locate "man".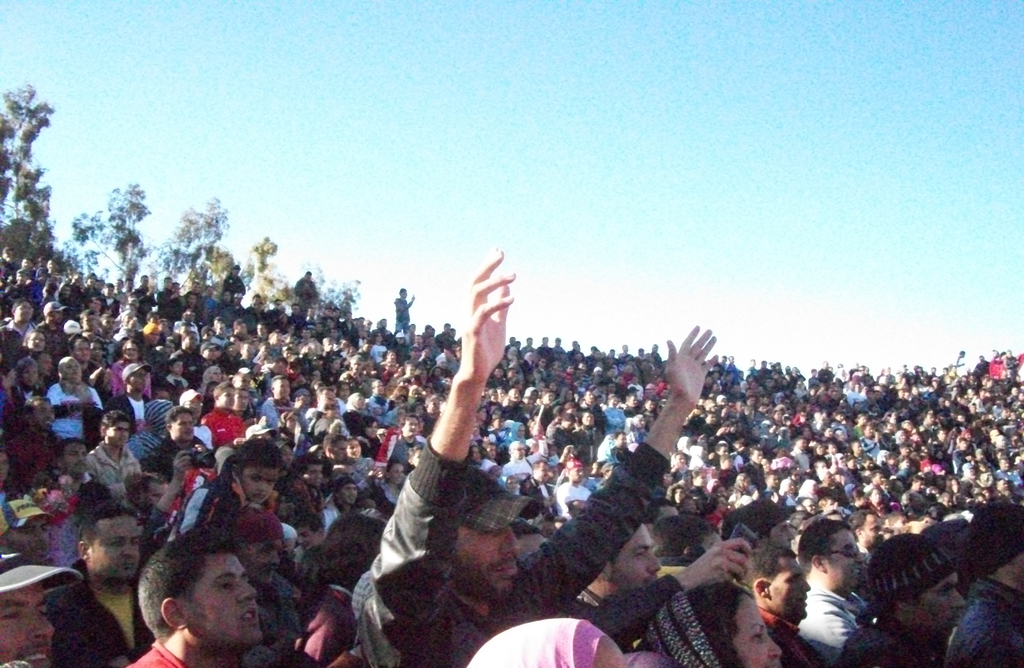
Bounding box: (left=353, top=243, right=721, bottom=667).
